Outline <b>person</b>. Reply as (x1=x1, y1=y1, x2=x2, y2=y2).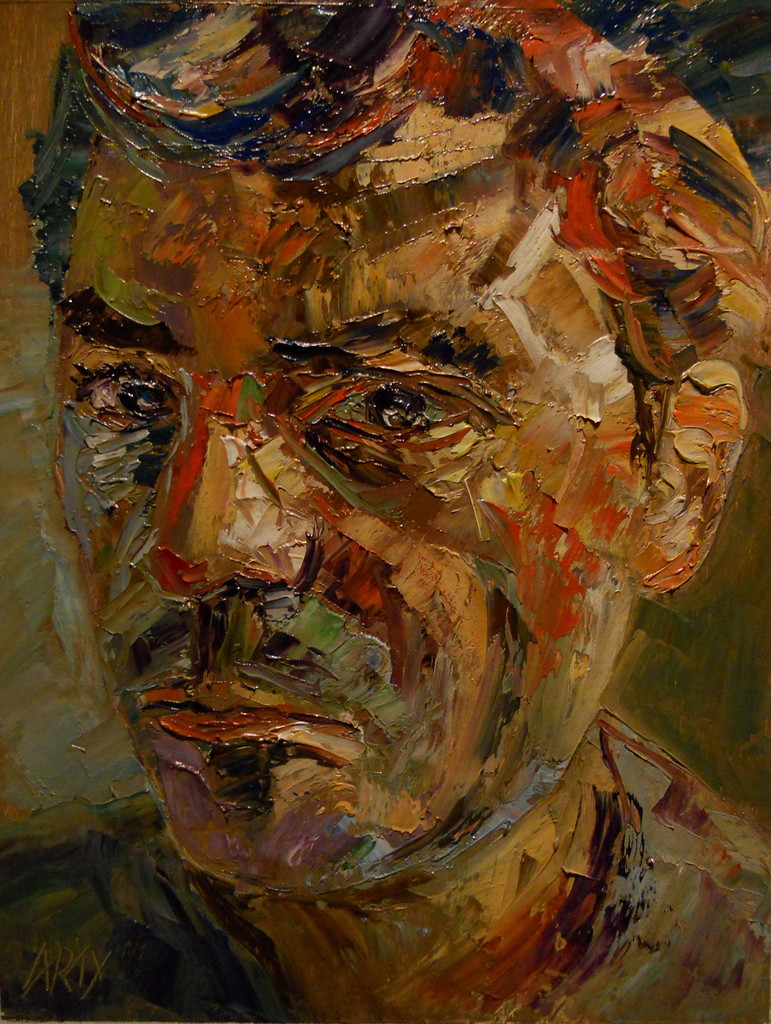
(x1=0, y1=0, x2=770, y2=1023).
